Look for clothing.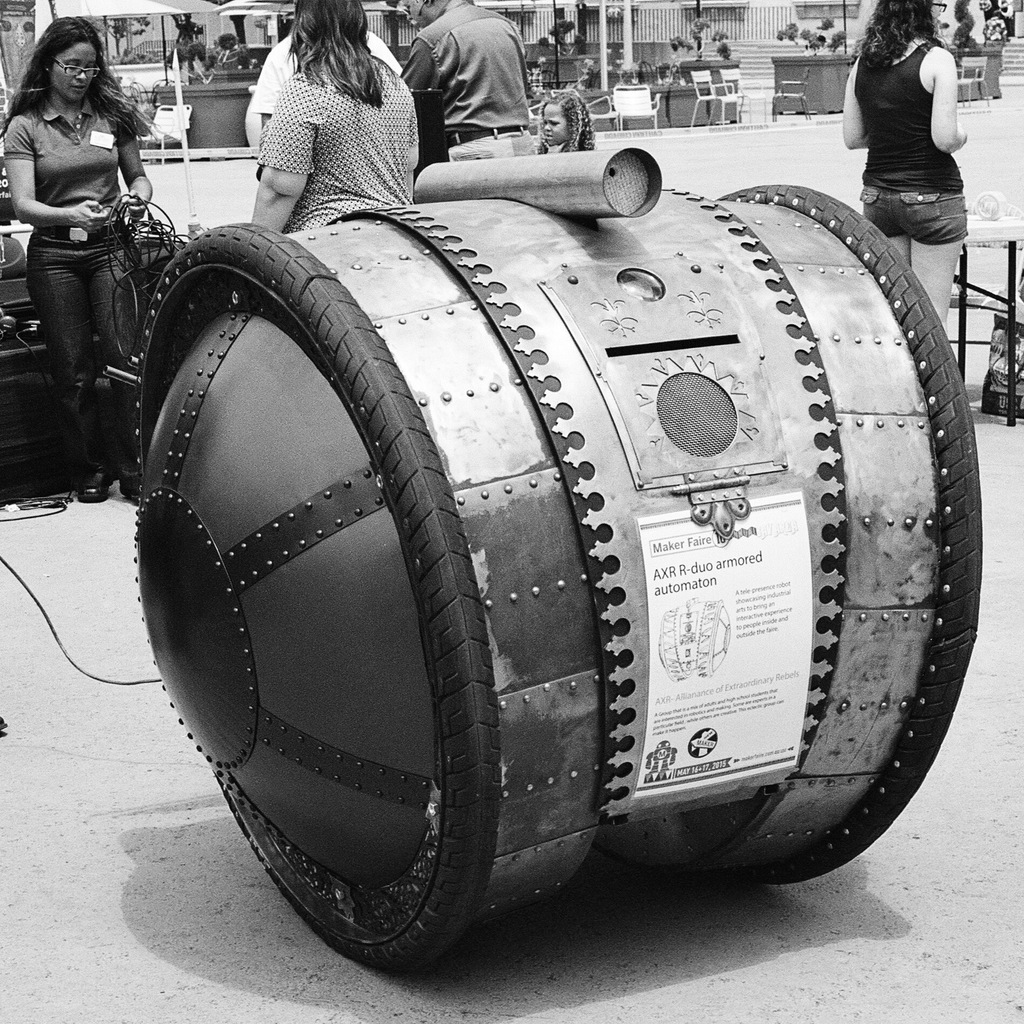
Found: box=[0, 95, 145, 464].
